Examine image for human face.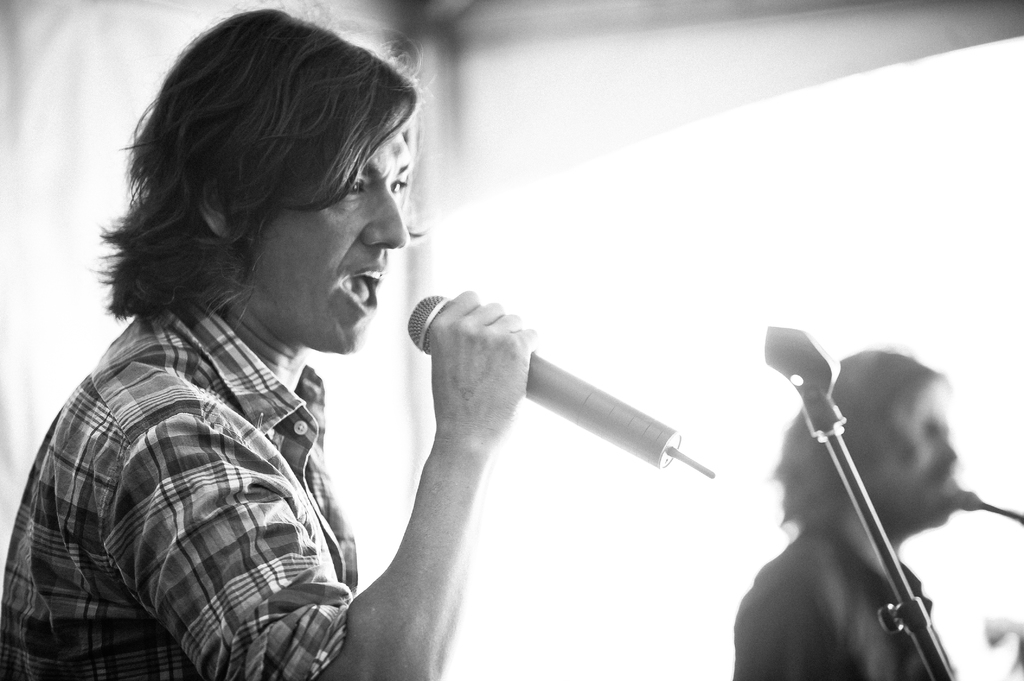
Examination result: 243 123 408 357.
